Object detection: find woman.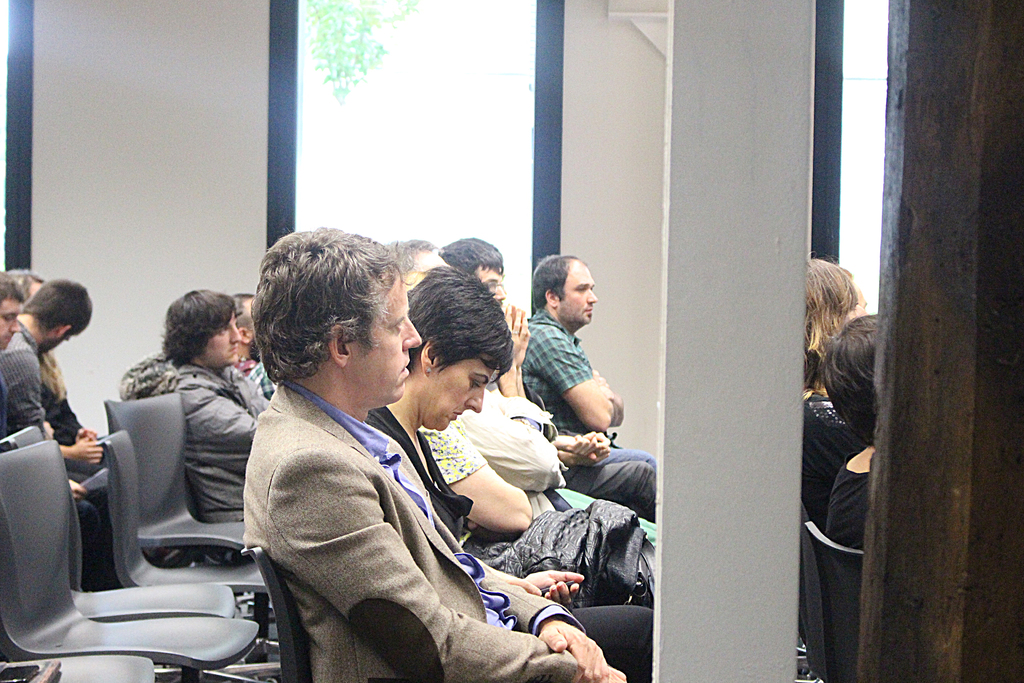
BBox(812, 259, 857, 527).
